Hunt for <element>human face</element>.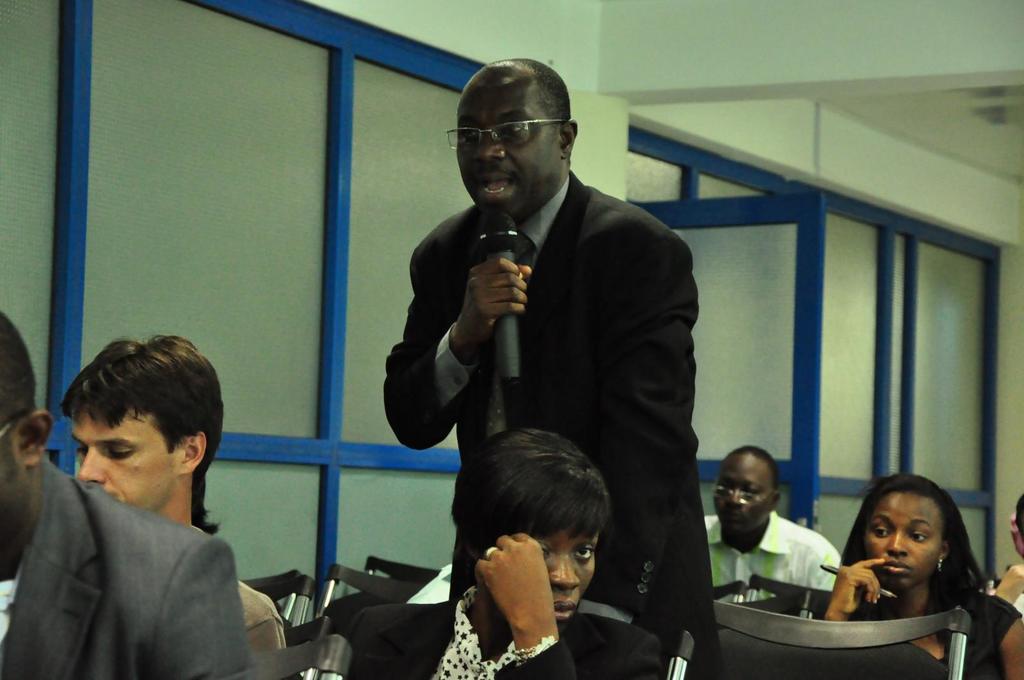
Hunted down at [left=865, top=489, right=942, bottom=584].
